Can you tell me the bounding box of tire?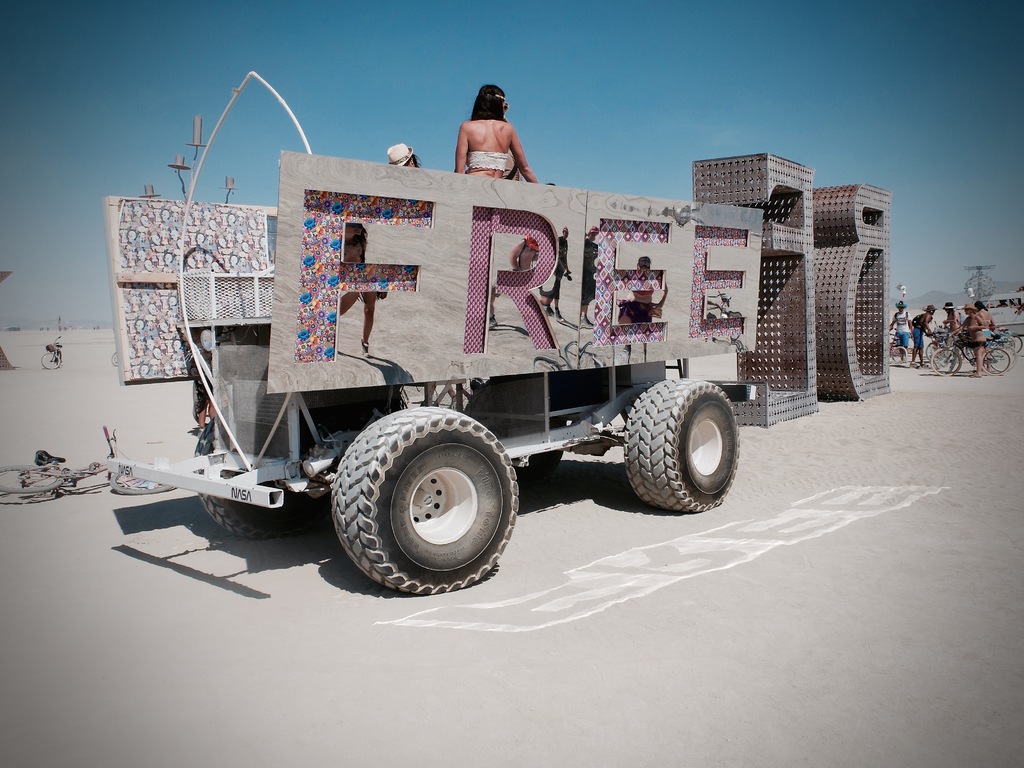
x1=330, y1=405, x2=518, y2=590.
